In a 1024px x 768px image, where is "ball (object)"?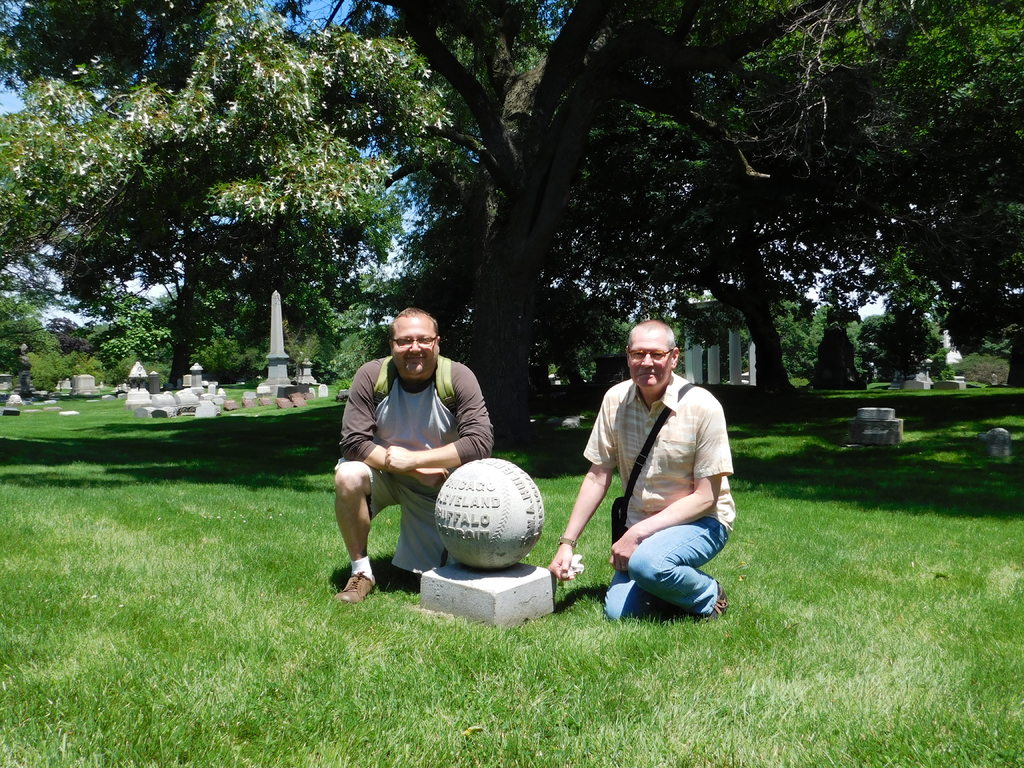
x1=435, y1=457, x2=541, y2=572.
